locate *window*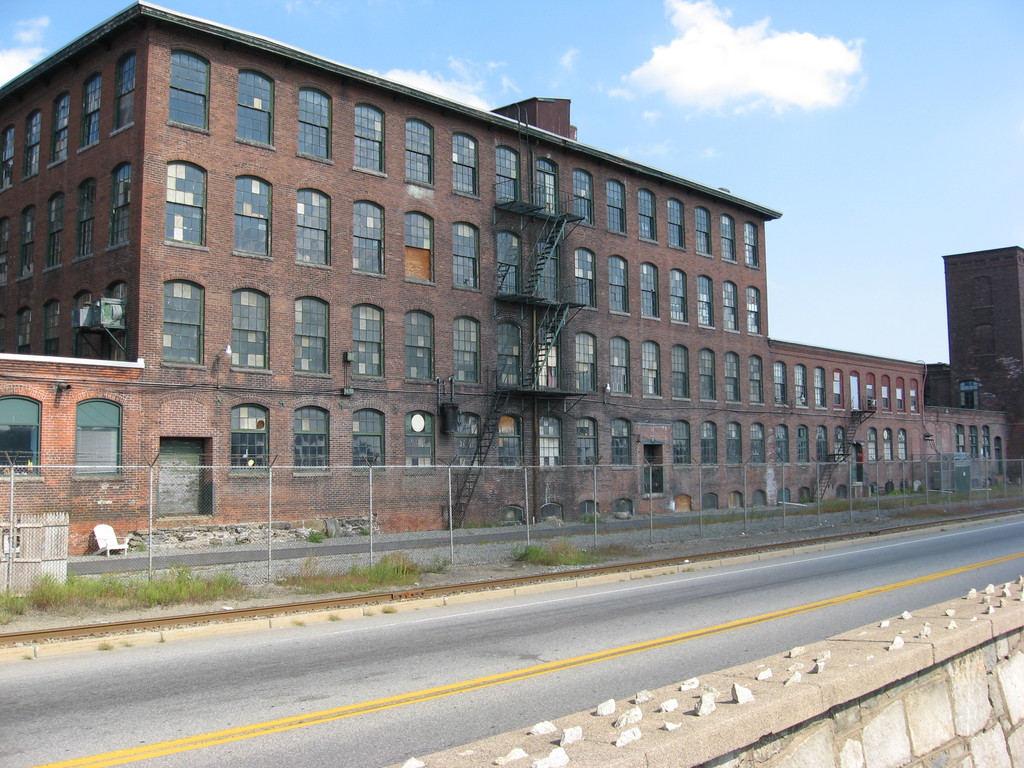
(left=294, top=301, right=331, bottom=371)
